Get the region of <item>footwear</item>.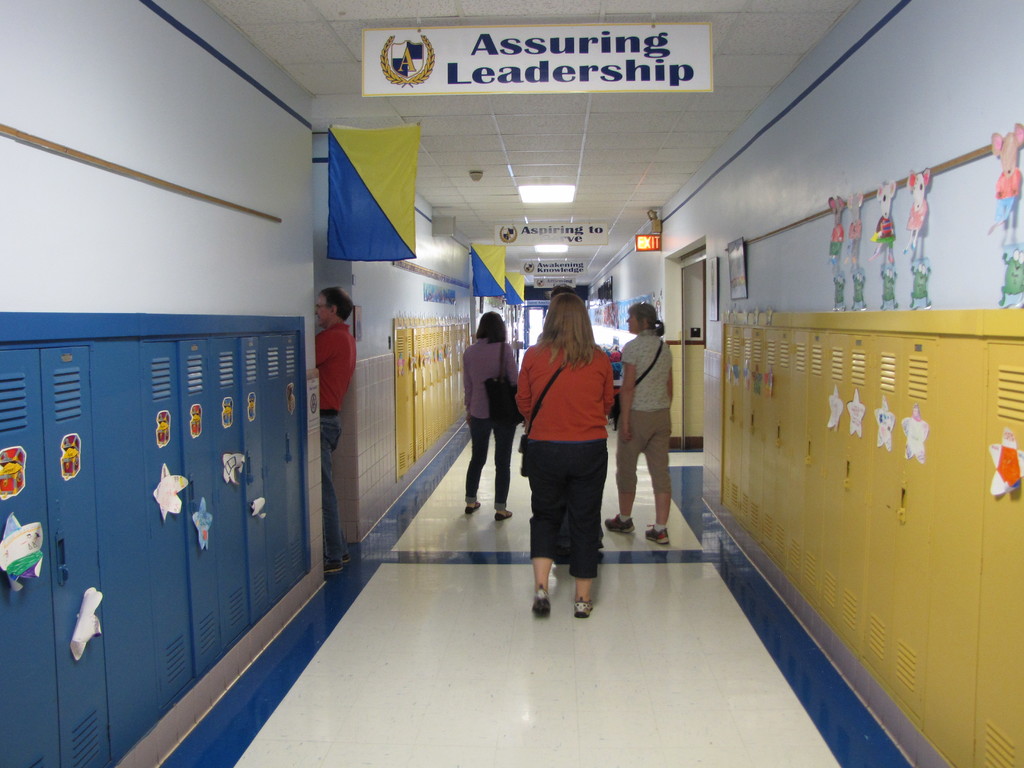
bbox=(528, 582, 552, 620).
